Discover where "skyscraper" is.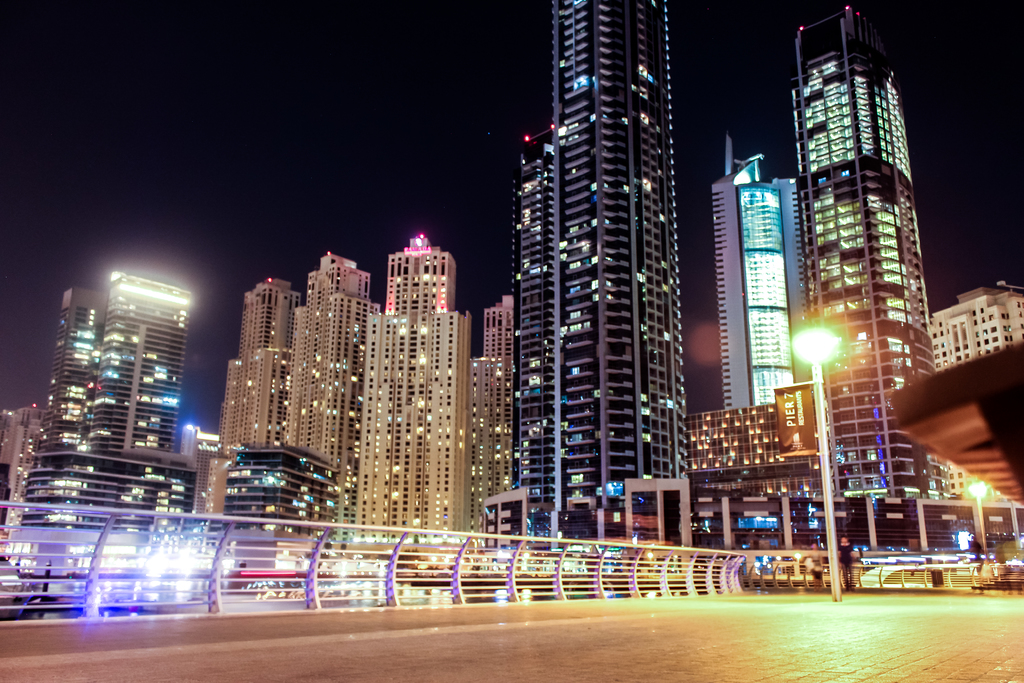
Discovered at 180,426,225,514.
